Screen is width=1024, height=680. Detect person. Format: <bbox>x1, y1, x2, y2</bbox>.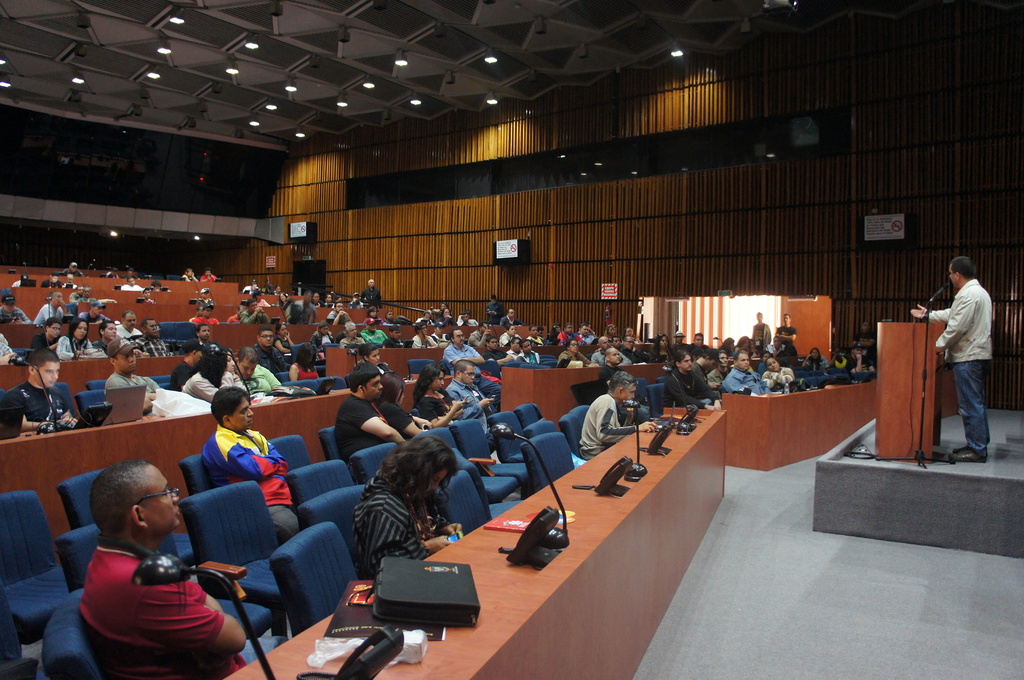
<bbox>0, 353, 82, 442</bbox>.
